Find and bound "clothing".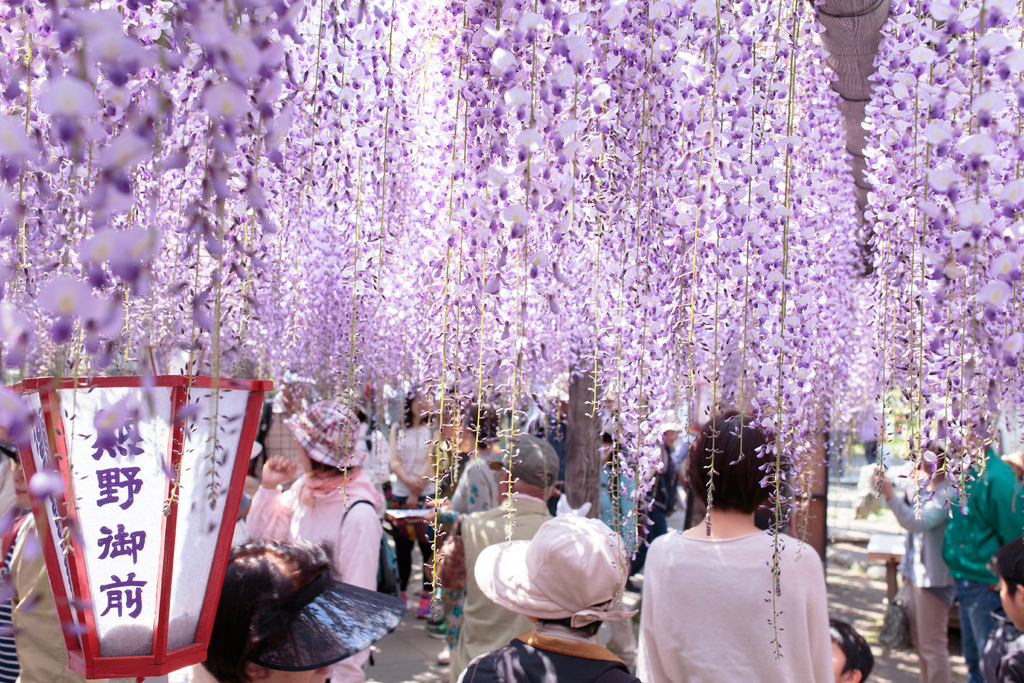
Bound: [630,446,678,570].
